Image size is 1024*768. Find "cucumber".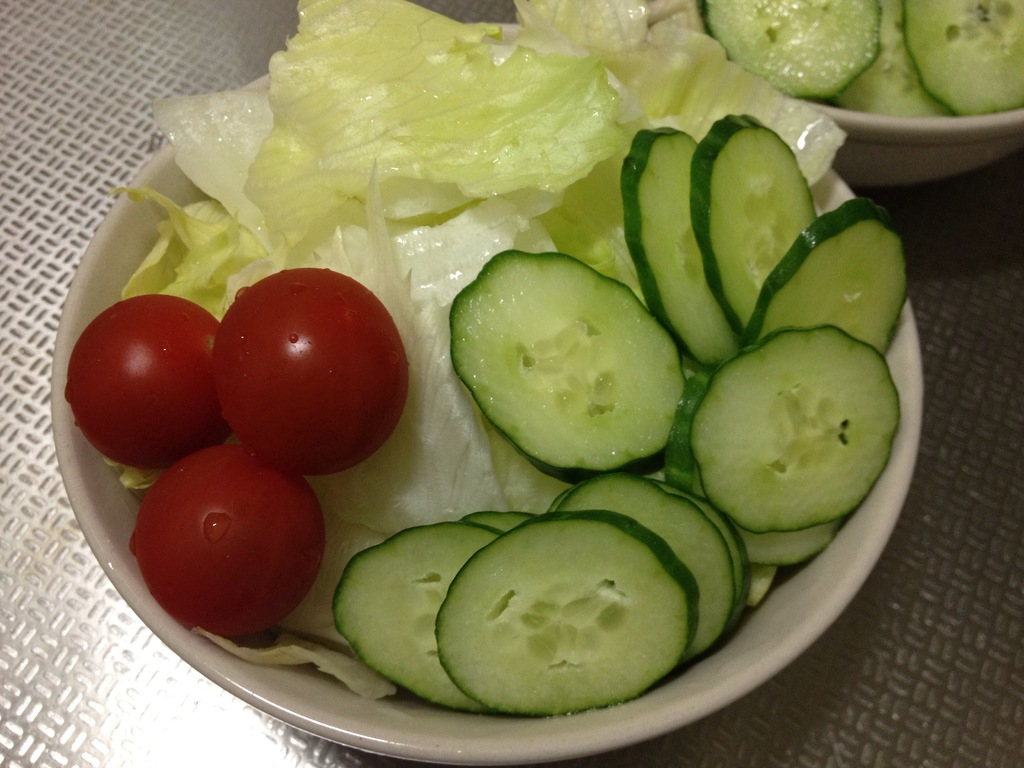
(left=839, top=0, right=950, bottom=122).
